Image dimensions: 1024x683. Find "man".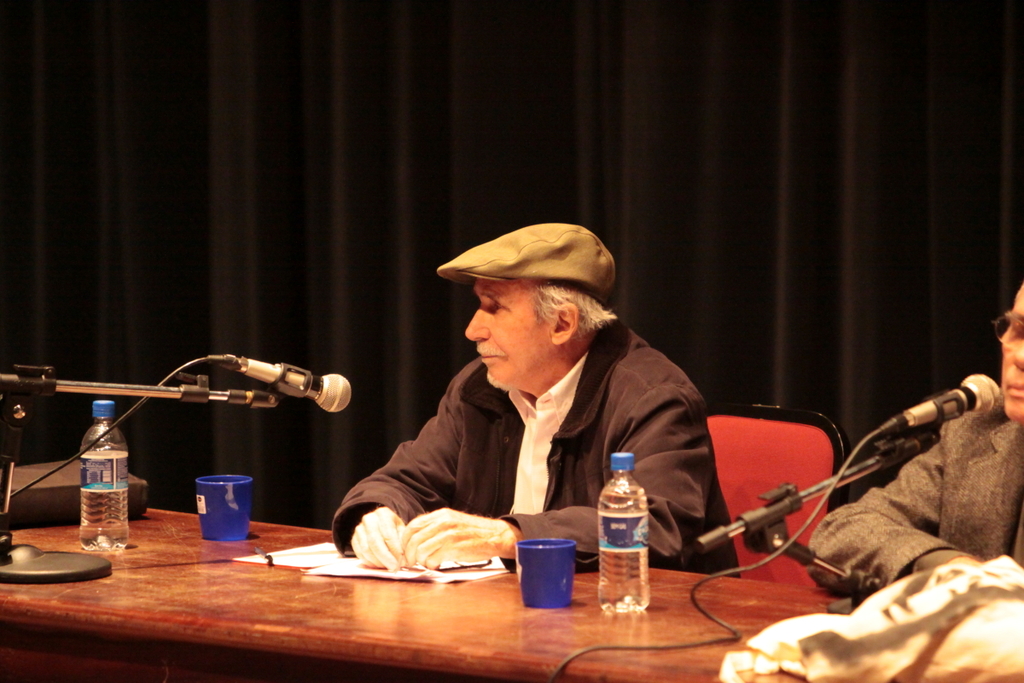
region(340, 225, 734, 575).
